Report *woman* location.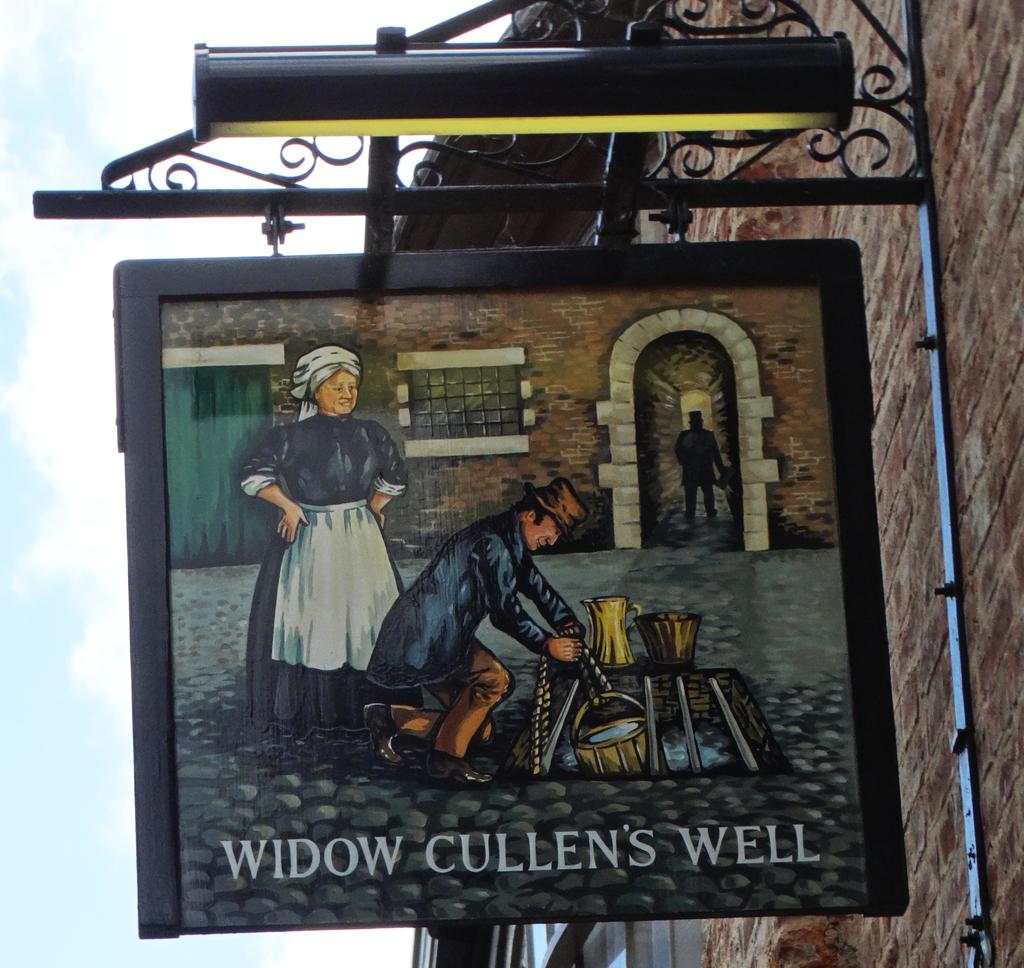
Report: crop(230, 357, 398, 718).
